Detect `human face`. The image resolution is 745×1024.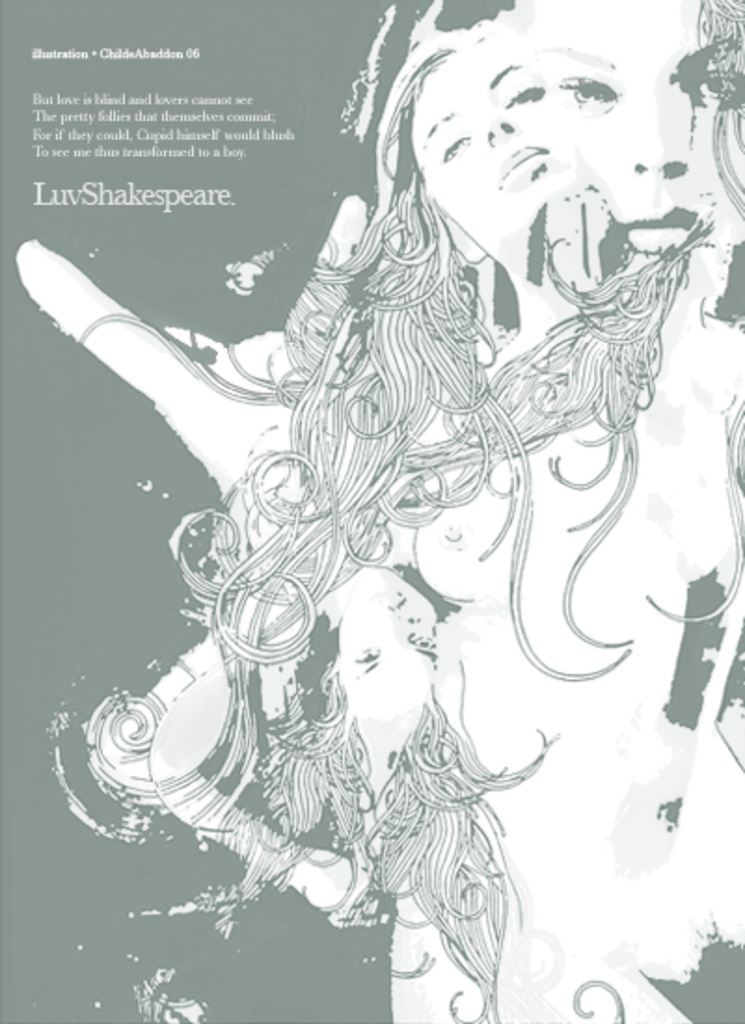
x1=533, y1=0, x2=721, y2=240.
